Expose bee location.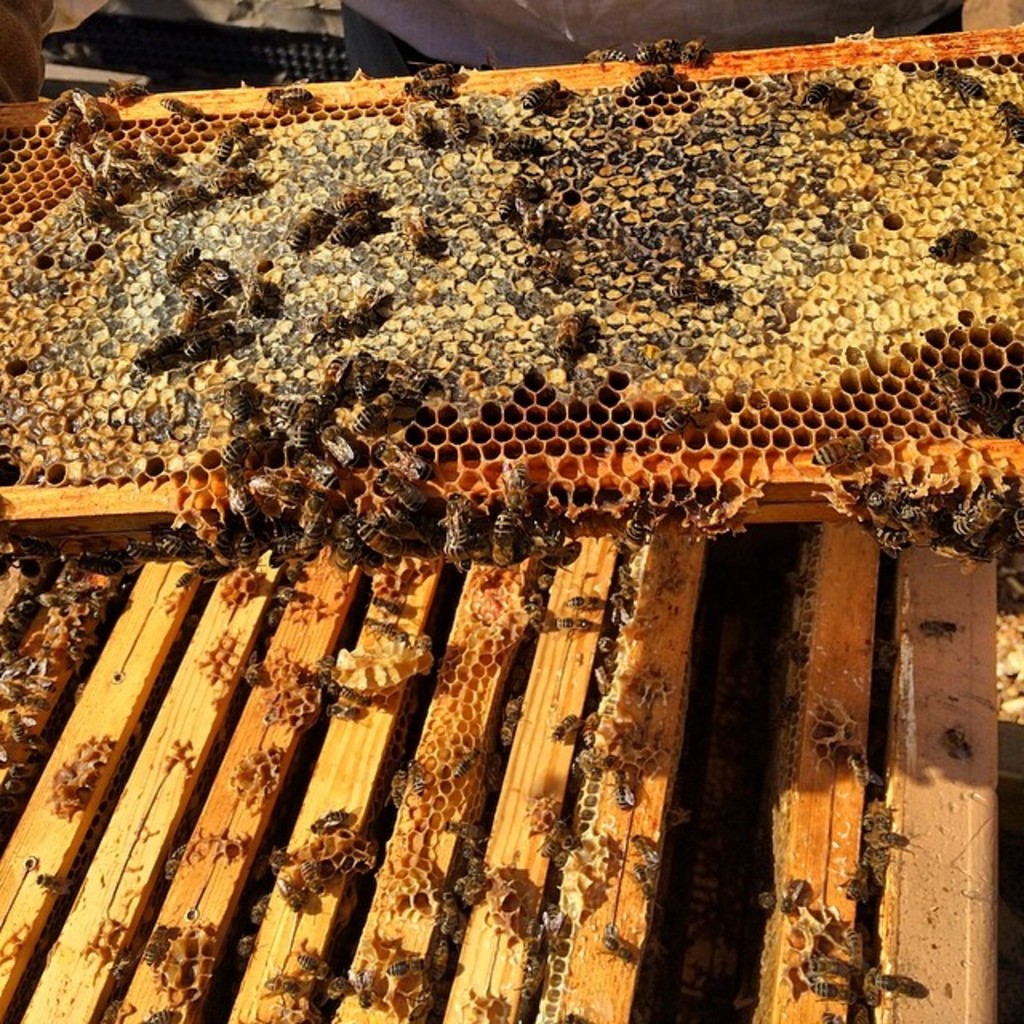
Exposed at (left=1008, top=107, right=1022, bottom=152).
